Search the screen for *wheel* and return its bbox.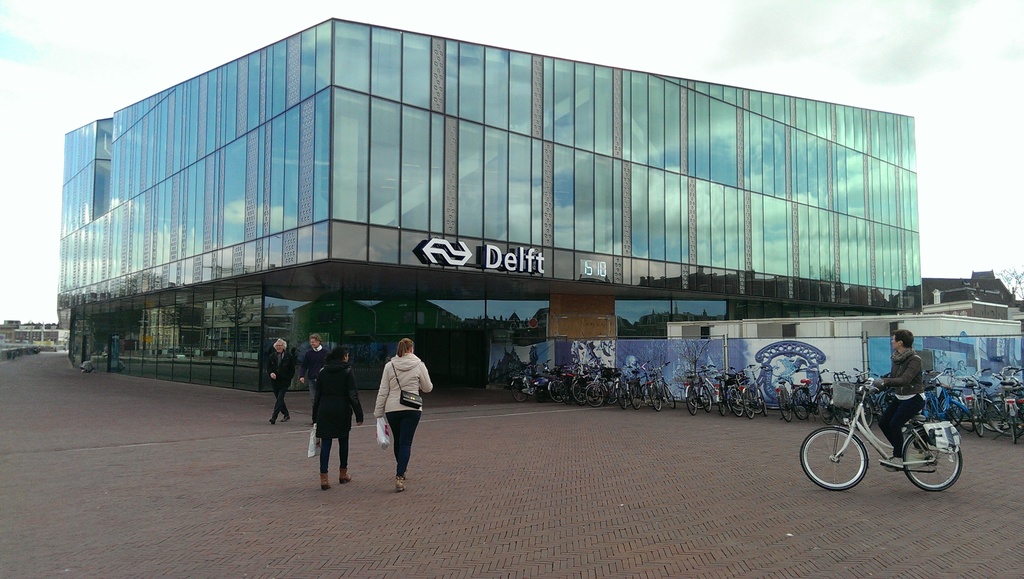
Found: <bbox>801, 425, 868, 489</bbox>.
